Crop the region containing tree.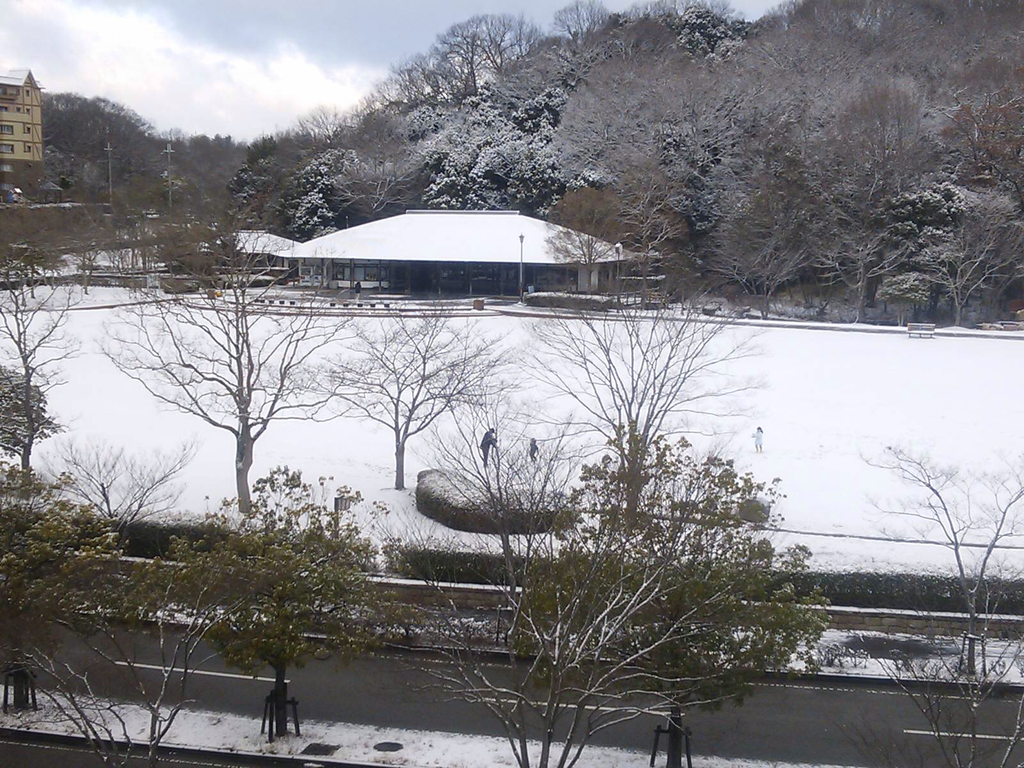
Crop region: bbox(0, 367, 59, 458).
